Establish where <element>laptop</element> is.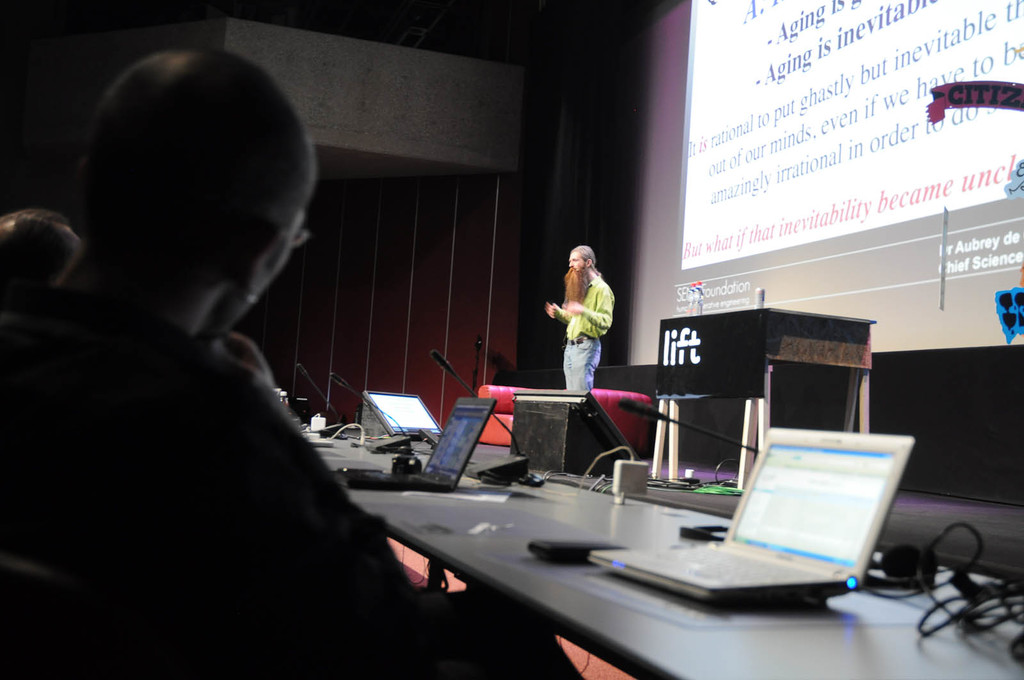
Established at 337,397,495,491.
